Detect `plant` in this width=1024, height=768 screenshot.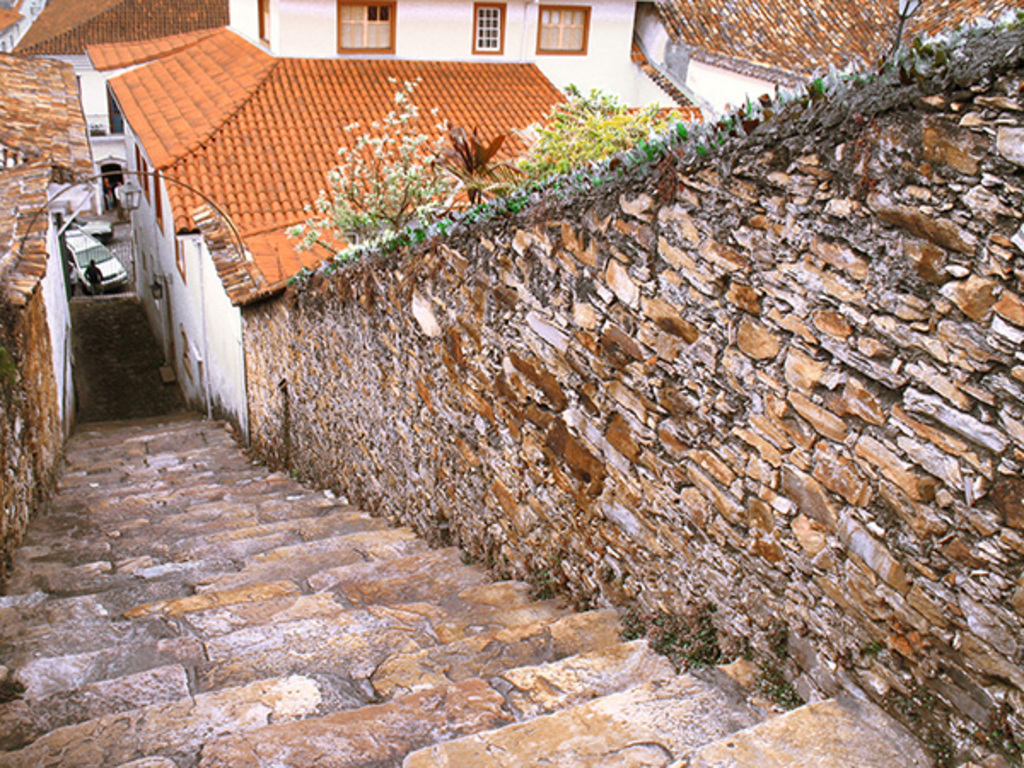
Detection: left=273, top=63, right=466, bottom=263.
